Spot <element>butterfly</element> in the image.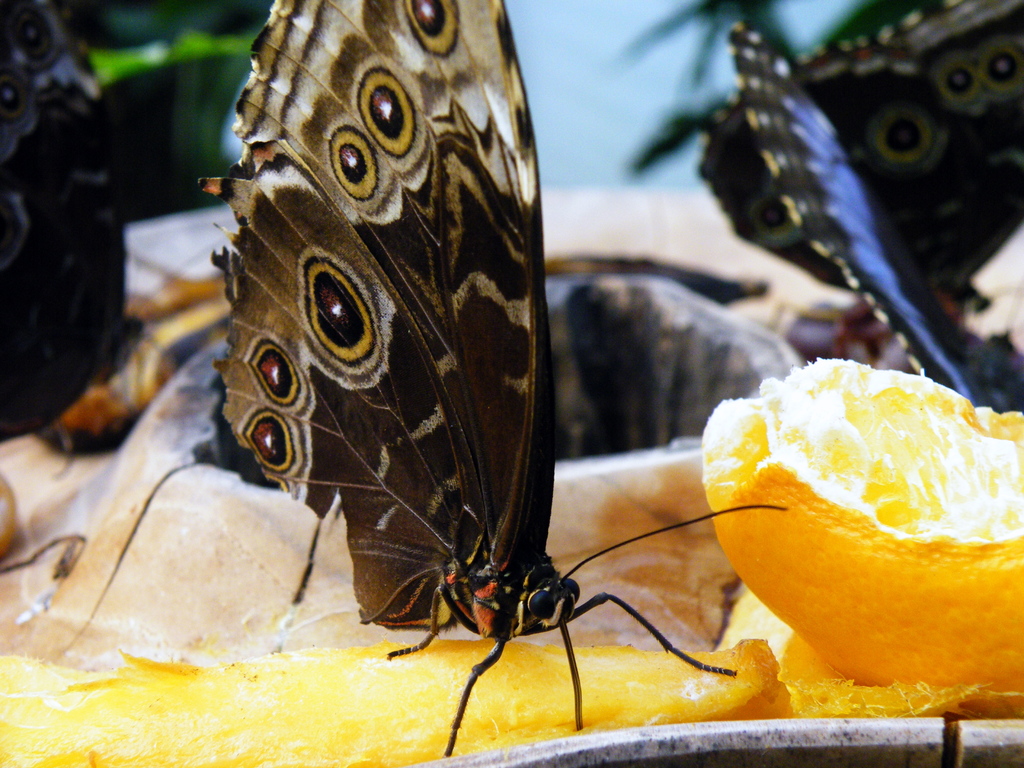
<element>butterfly</element> found at detection(623, 0, 1023, 322).
